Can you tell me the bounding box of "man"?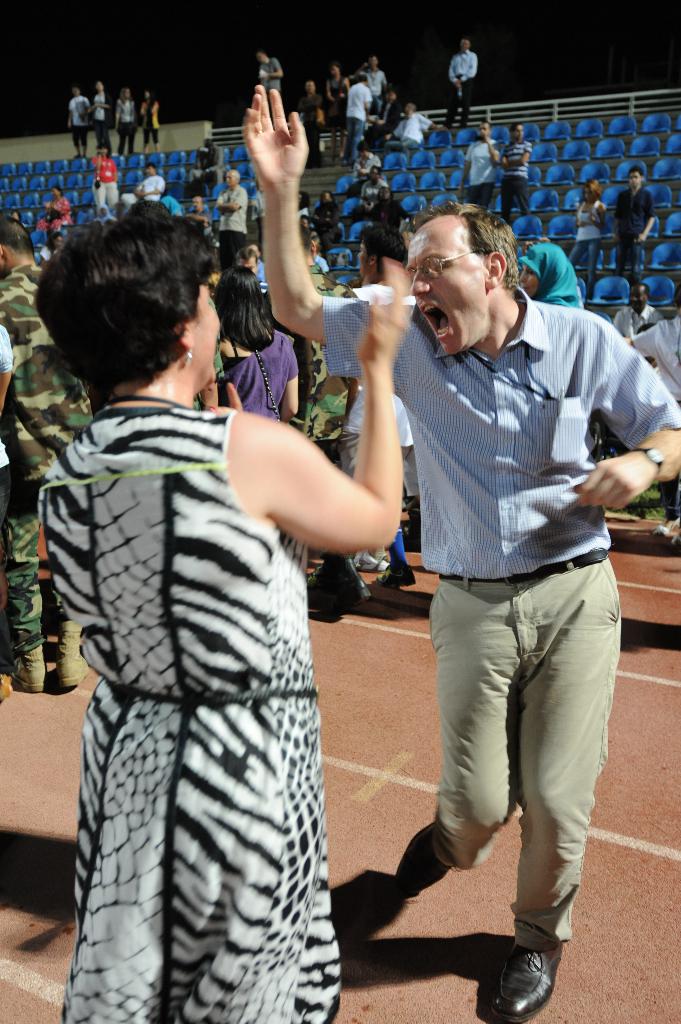
614,165,657,280.
